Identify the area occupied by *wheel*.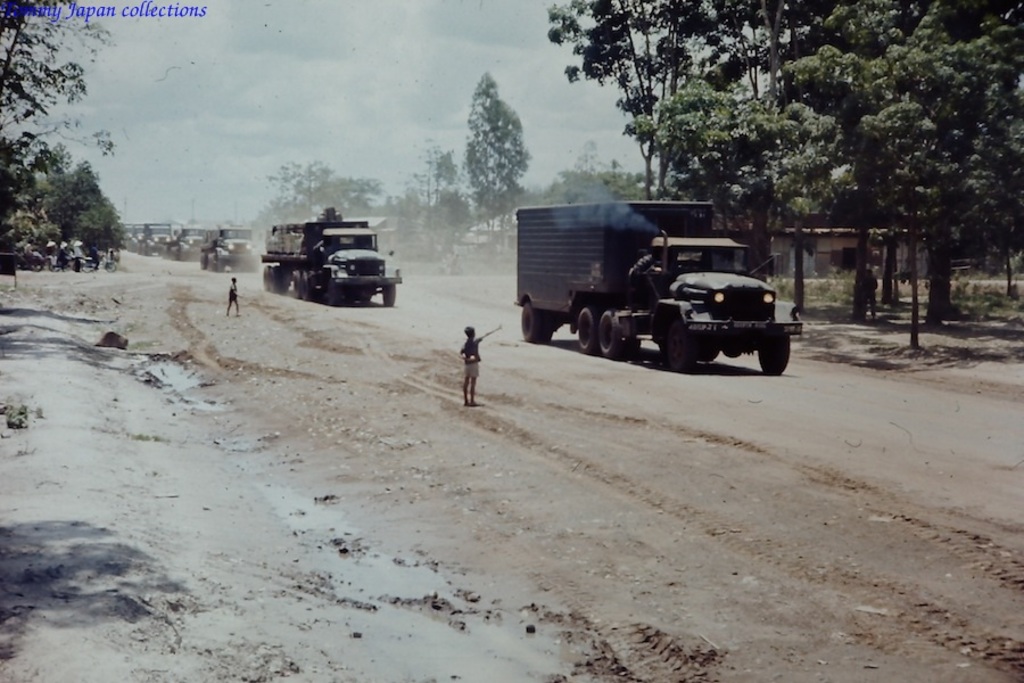
Area: x1=758 y1=331 x2=791 y2=376.
